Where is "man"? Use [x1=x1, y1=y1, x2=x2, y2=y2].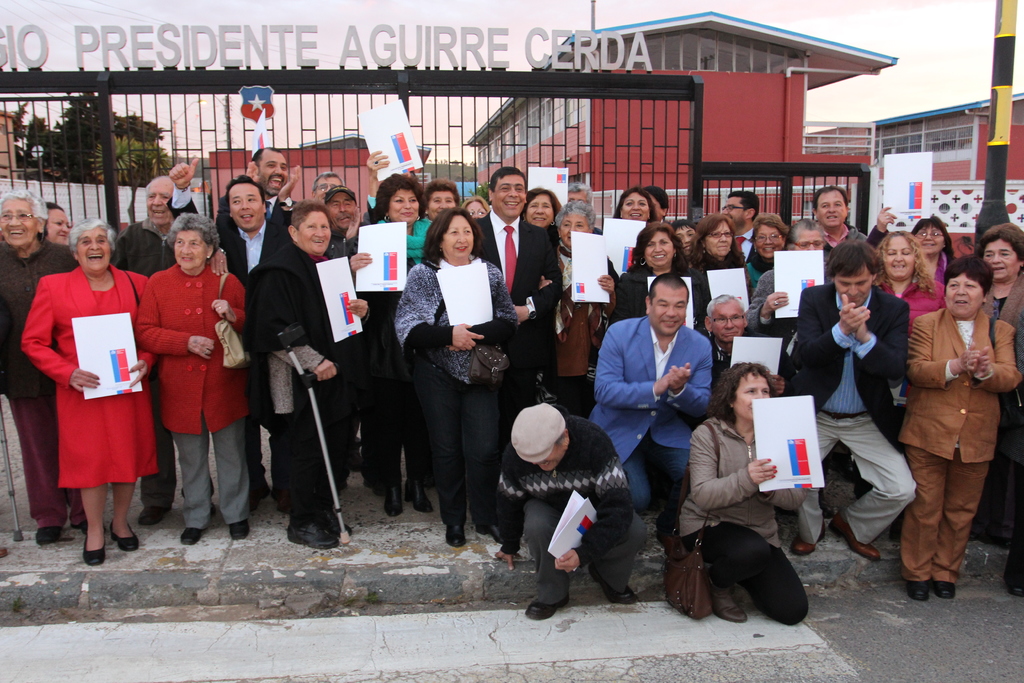
[x1=111, y1=176, x2=228, y2=525].
